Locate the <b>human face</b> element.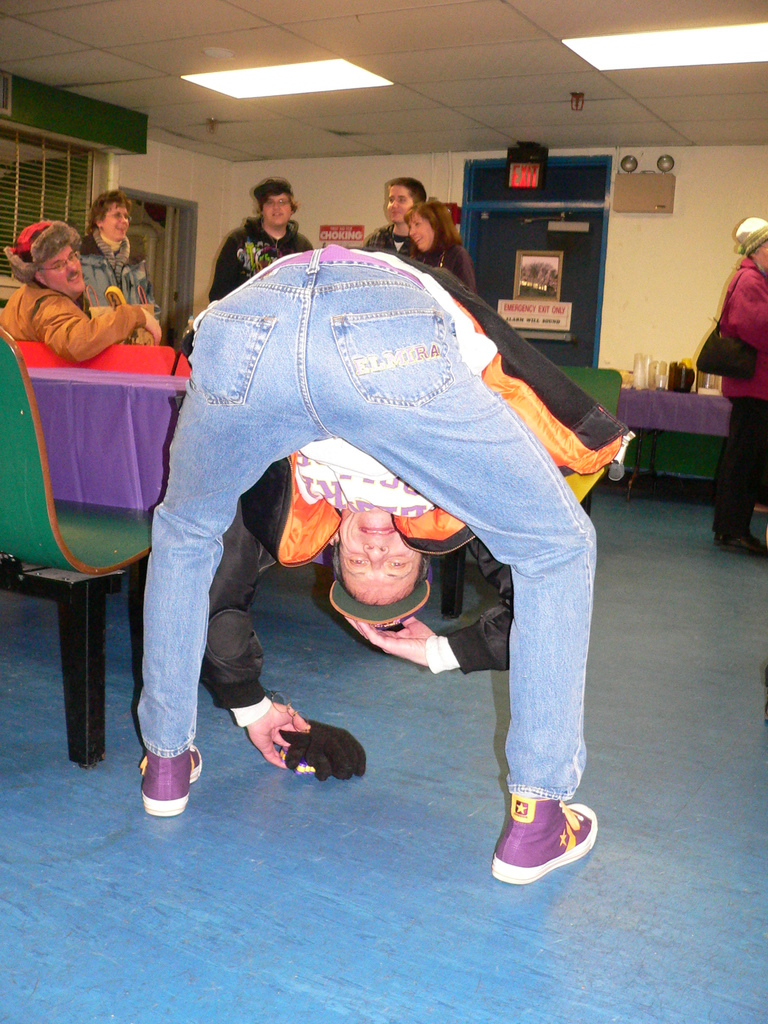
Element bbox: [left=337, top=502, right=419, bottom=603].
